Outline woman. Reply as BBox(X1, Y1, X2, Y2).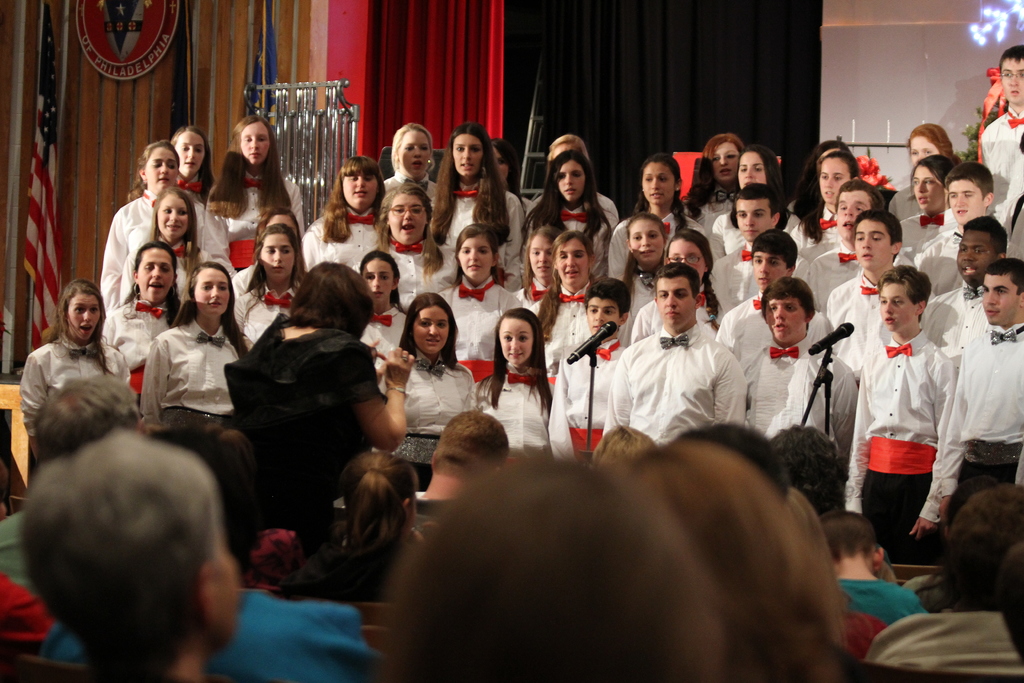
BBox(783, 135, 853, 226).
